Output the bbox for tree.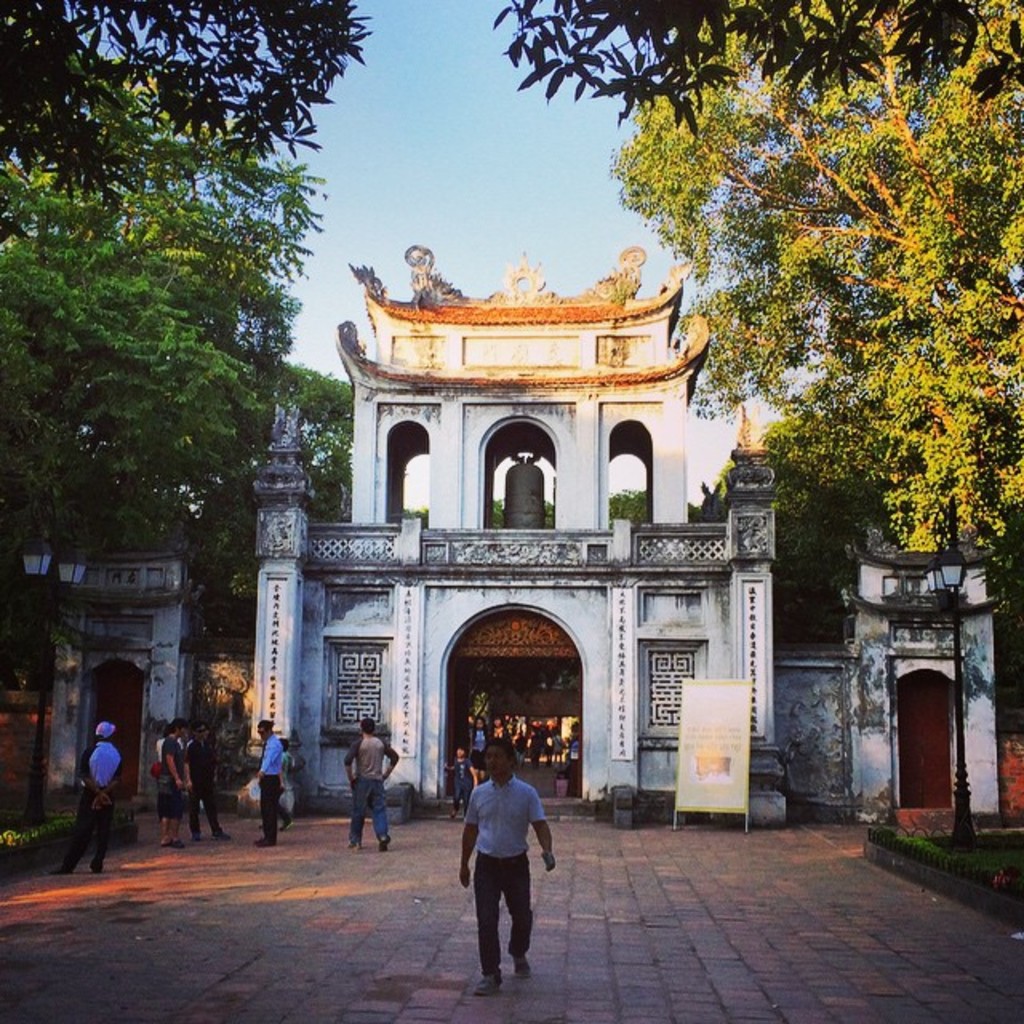
(x1=0, y1=0, x2=1022, y2=205).
